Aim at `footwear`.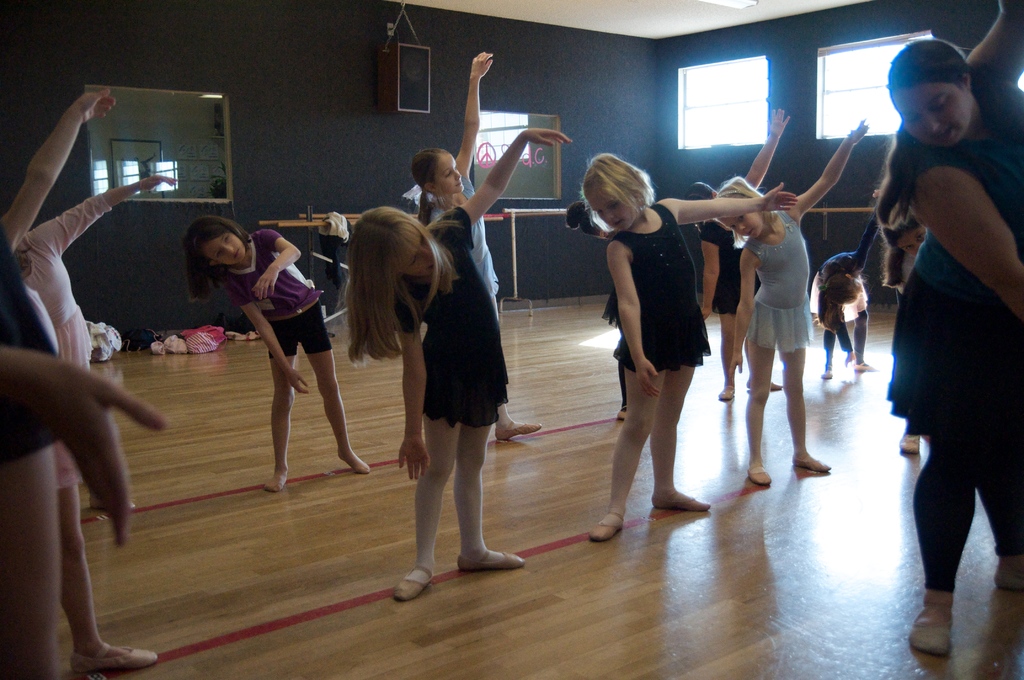
Aimed at left=904, top=595, right=954, bottom=654.
